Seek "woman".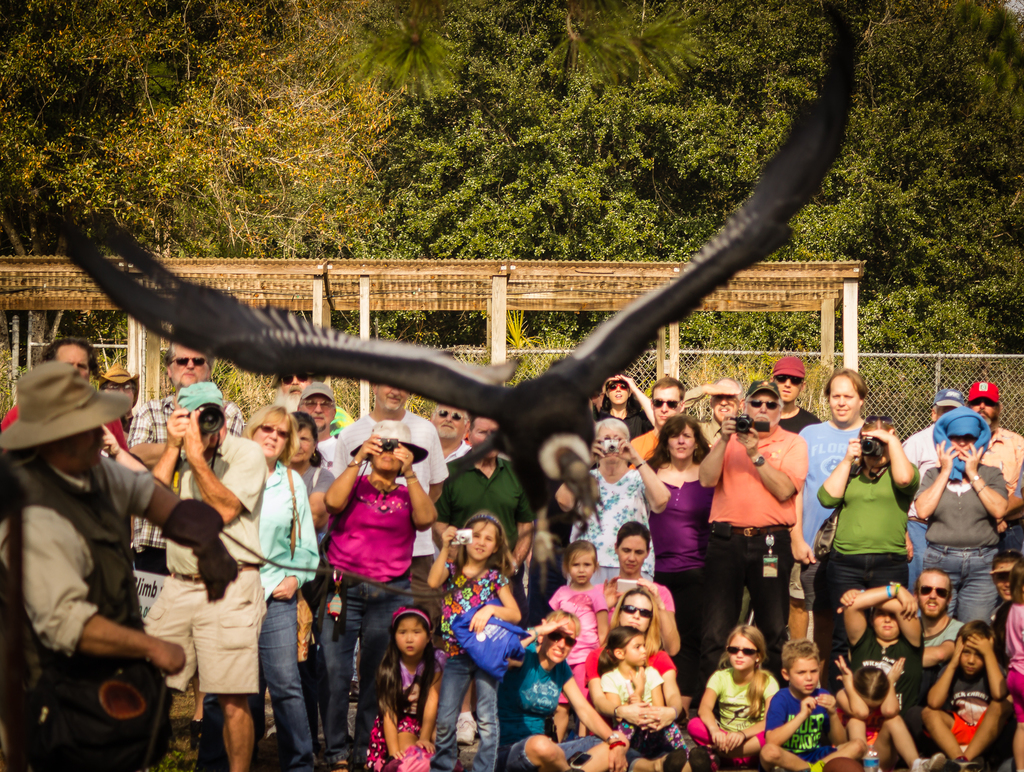
195:408:322:771.
